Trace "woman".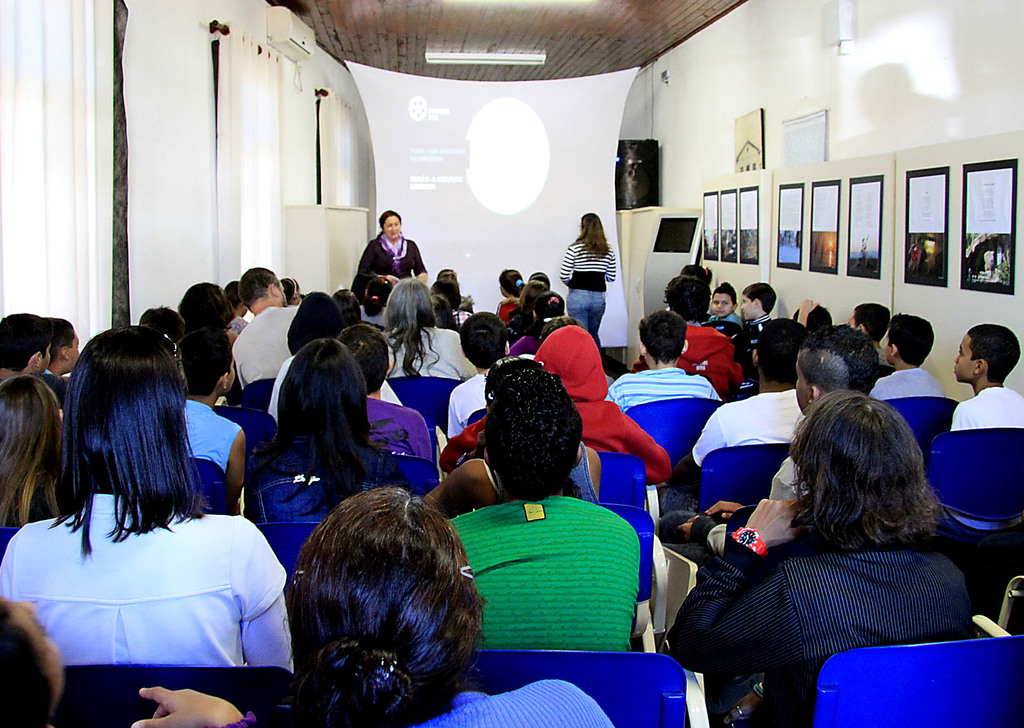
Traced to BBox(19, 322, 269, 723).
